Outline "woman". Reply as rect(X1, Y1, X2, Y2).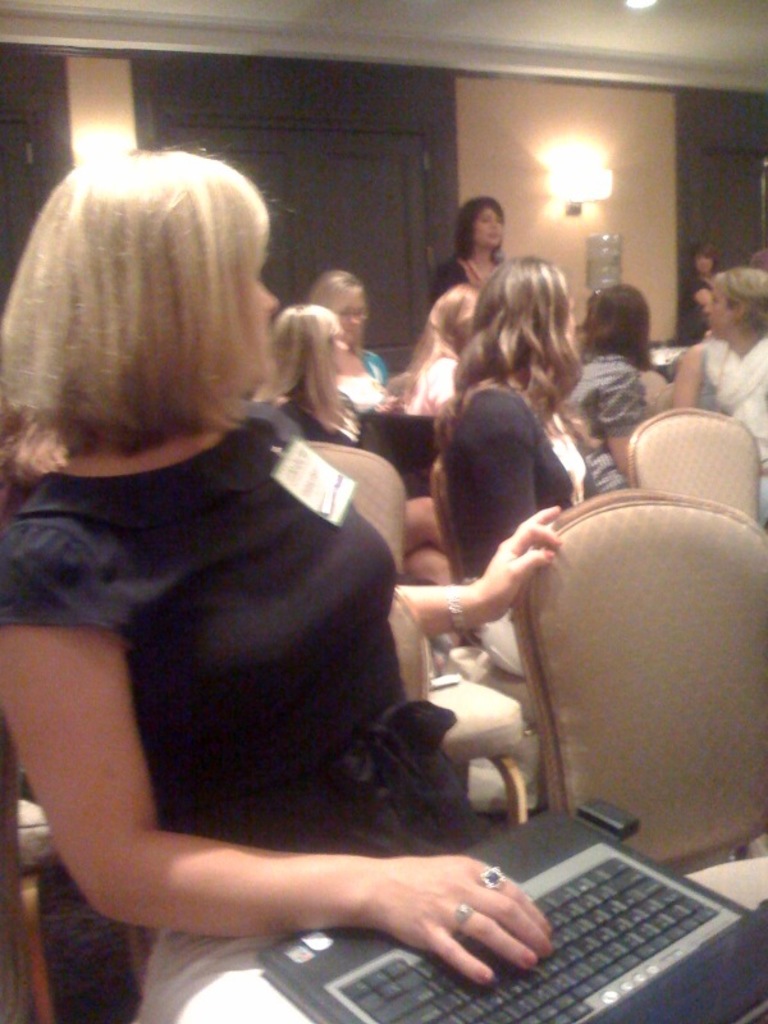
rect(435, 253, 585, 575).
